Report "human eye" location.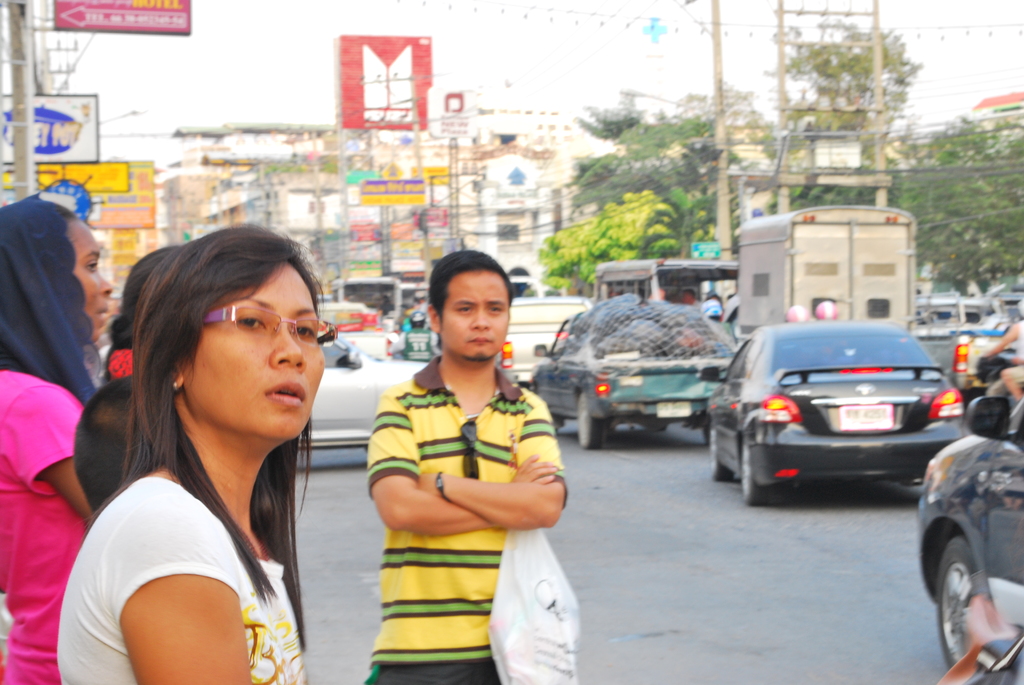
Report: (x1=455, y1=303, x2=471, y2=318).
